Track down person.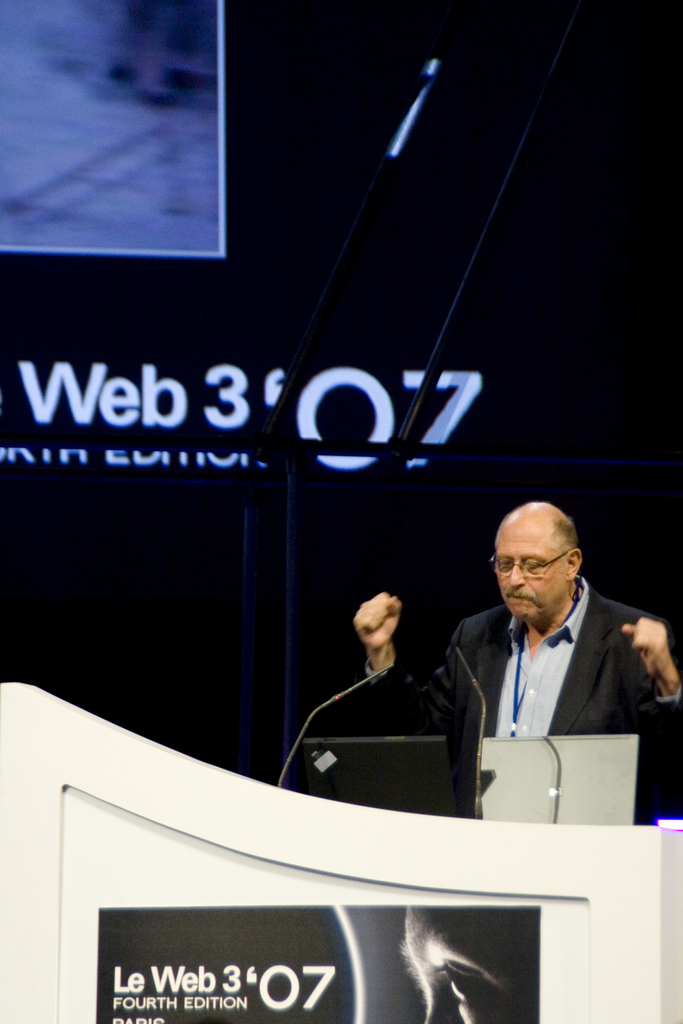
Tracked to bbox=[340, 483, 647, 812].
